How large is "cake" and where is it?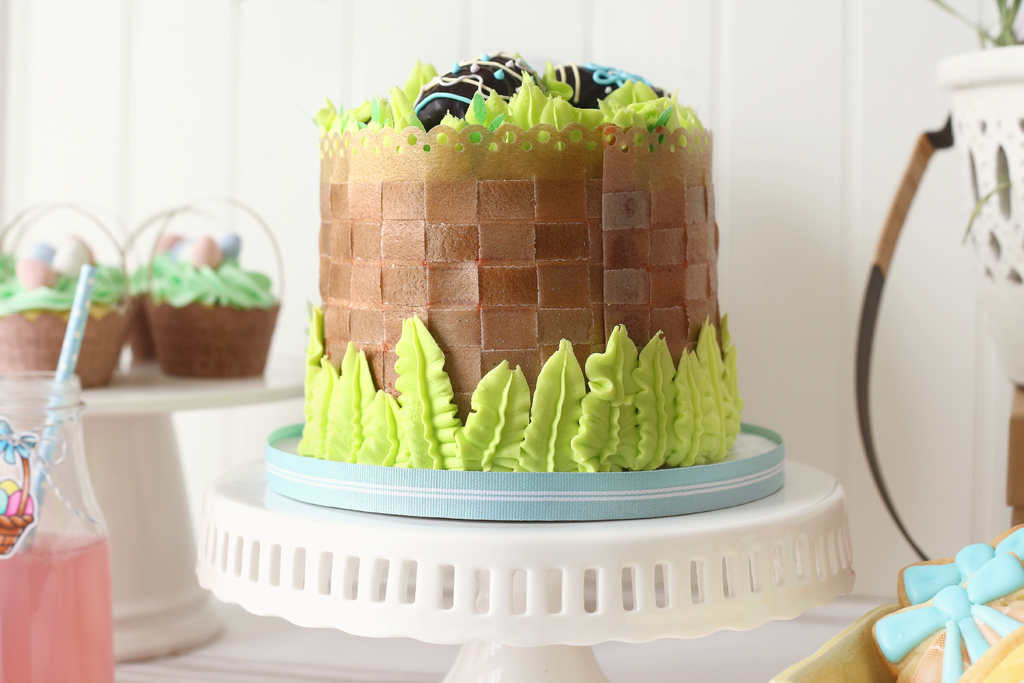
Bounding box: [294,47,740,471].
